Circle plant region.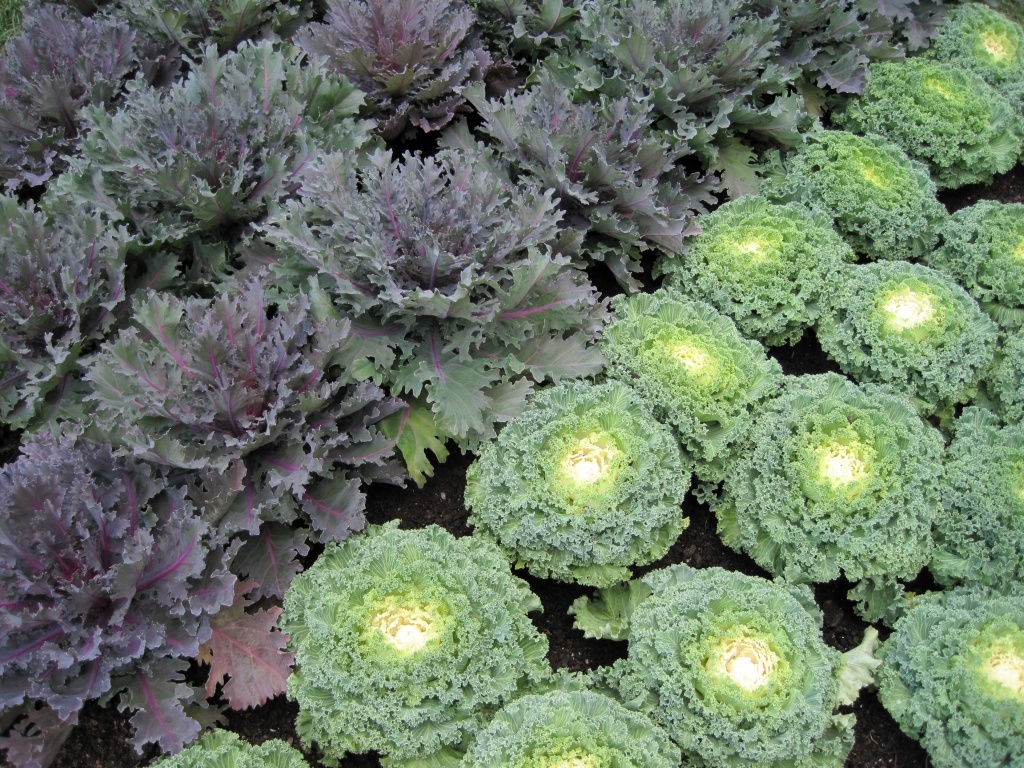
Region: <bbox>983, 318, 1023, 412</bbox>.
